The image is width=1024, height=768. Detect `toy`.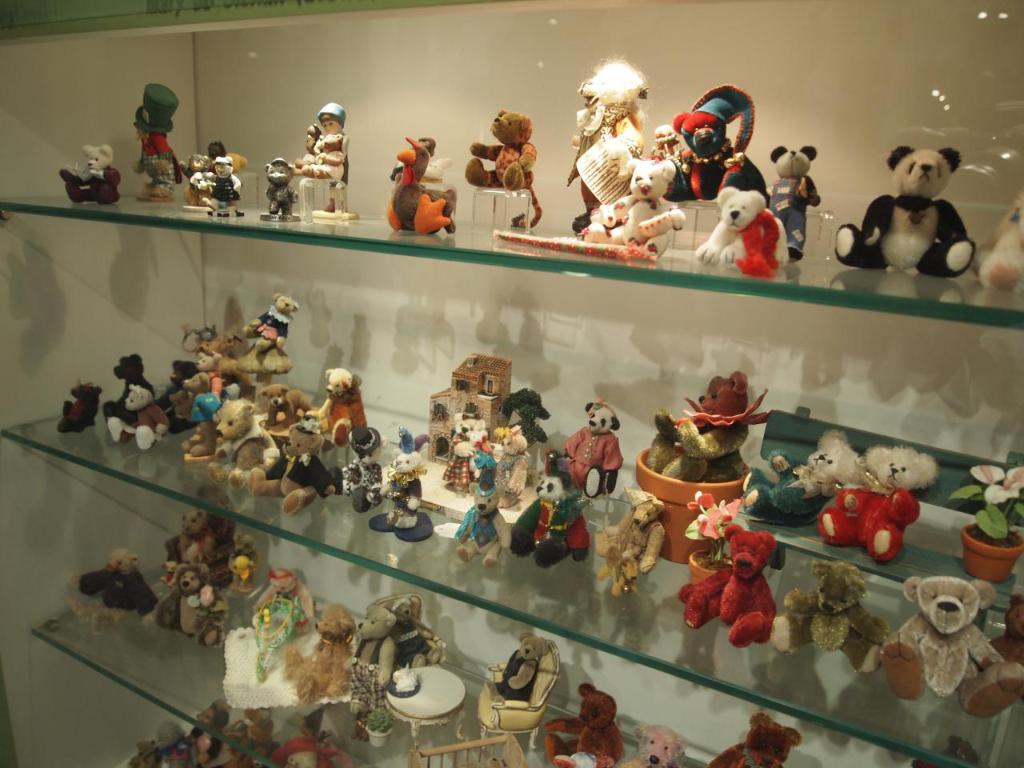
Detection: (left=351, top=605, right=394, bottom=740).
